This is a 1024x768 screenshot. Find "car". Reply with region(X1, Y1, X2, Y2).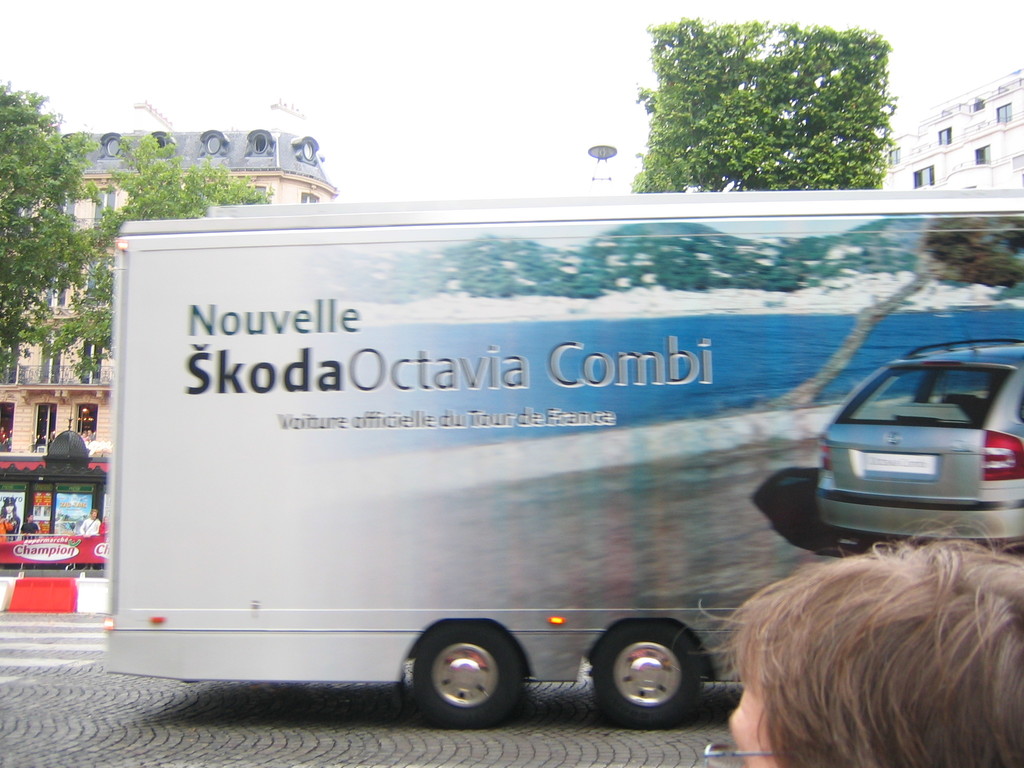
region(810, 304, 1023, 550).
